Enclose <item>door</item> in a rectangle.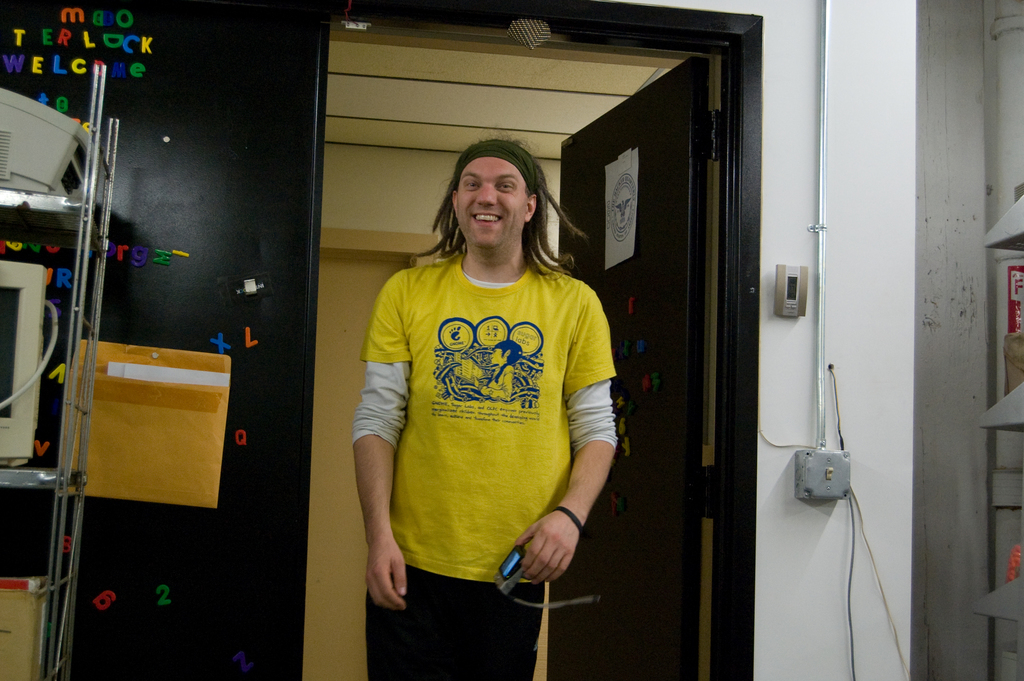
x1=547 y1=58 x2=721 y2=680.
